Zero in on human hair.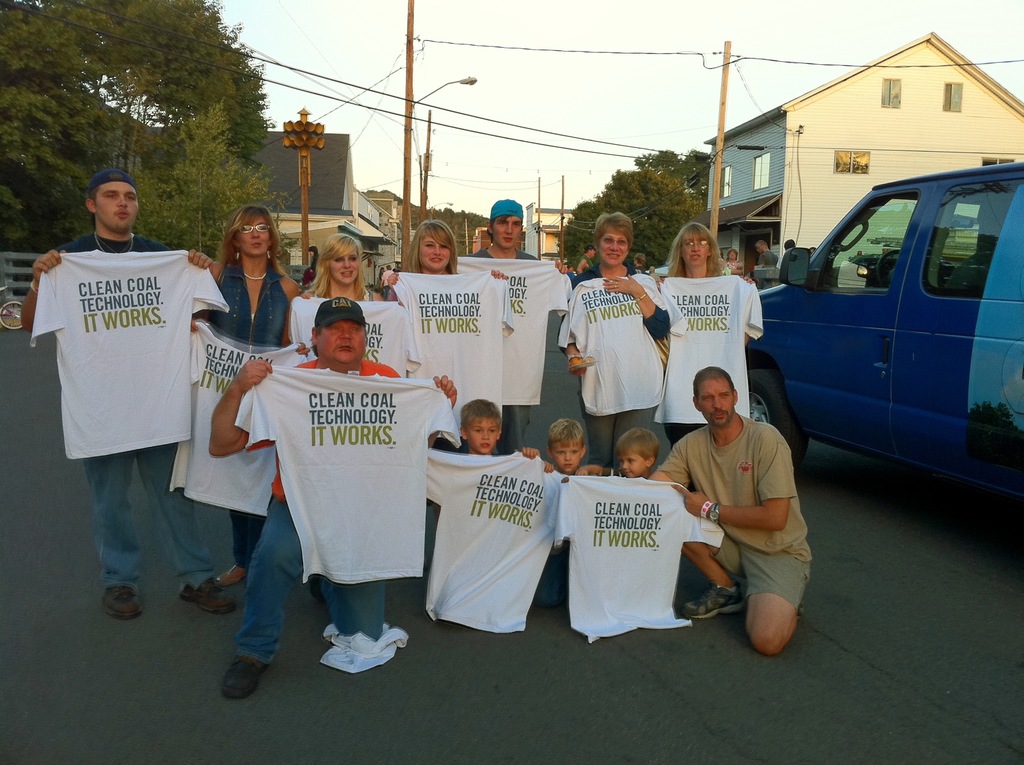
Zeroed in: <bbox>486, 214, 511, 242</bbox>.
